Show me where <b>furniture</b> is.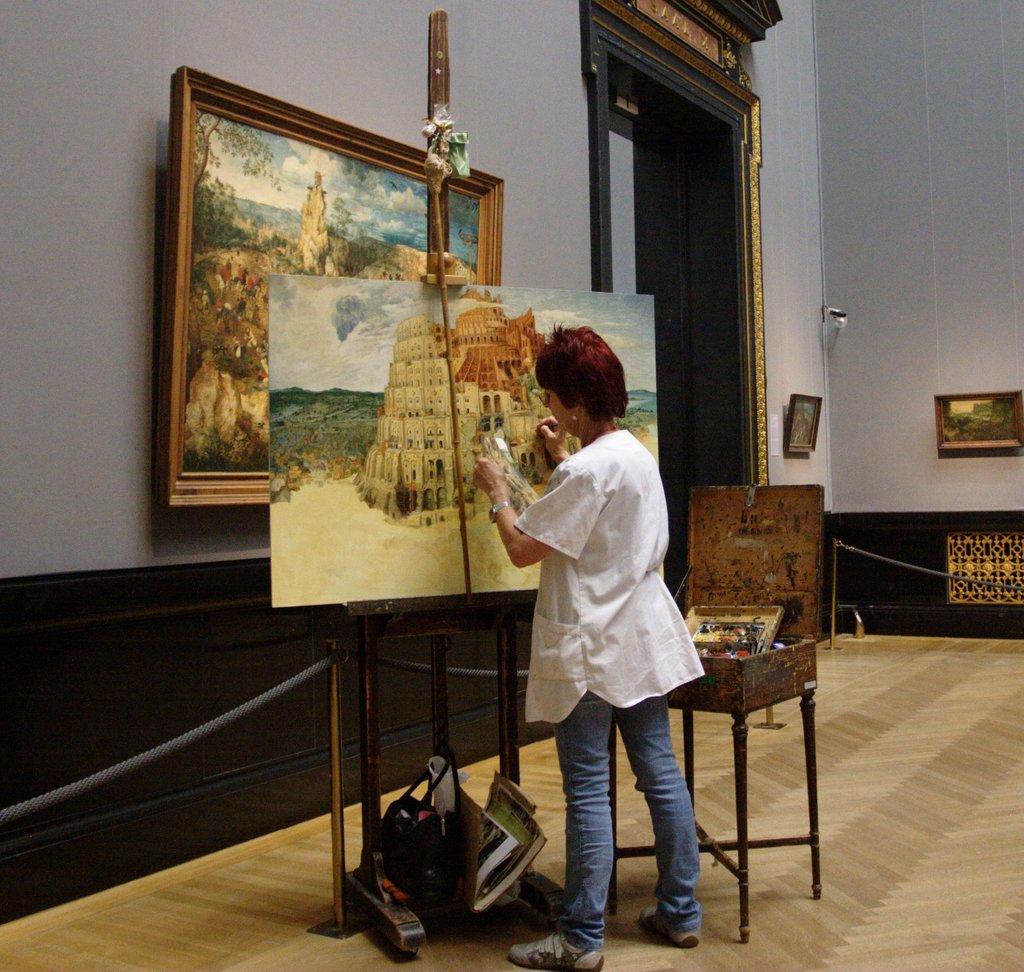
<b>furniture</b> is at <bbox>274, 10, 540, 939</bbox>.
